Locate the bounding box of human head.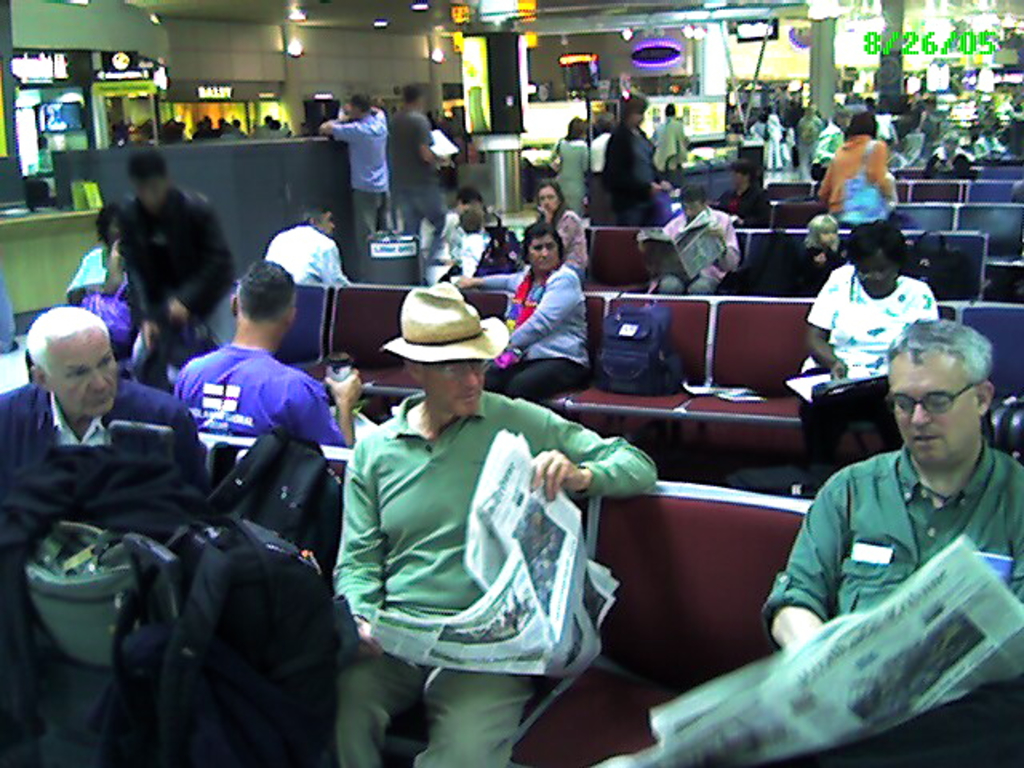
Bounding box: [96,202,120,243].
